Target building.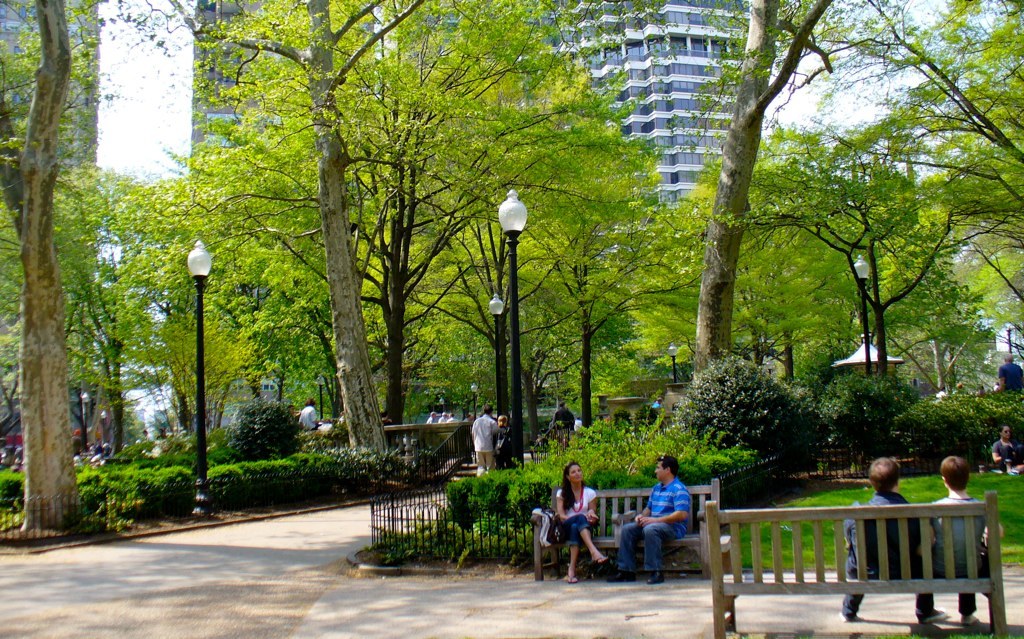
Target region: 186,0,386,423.
